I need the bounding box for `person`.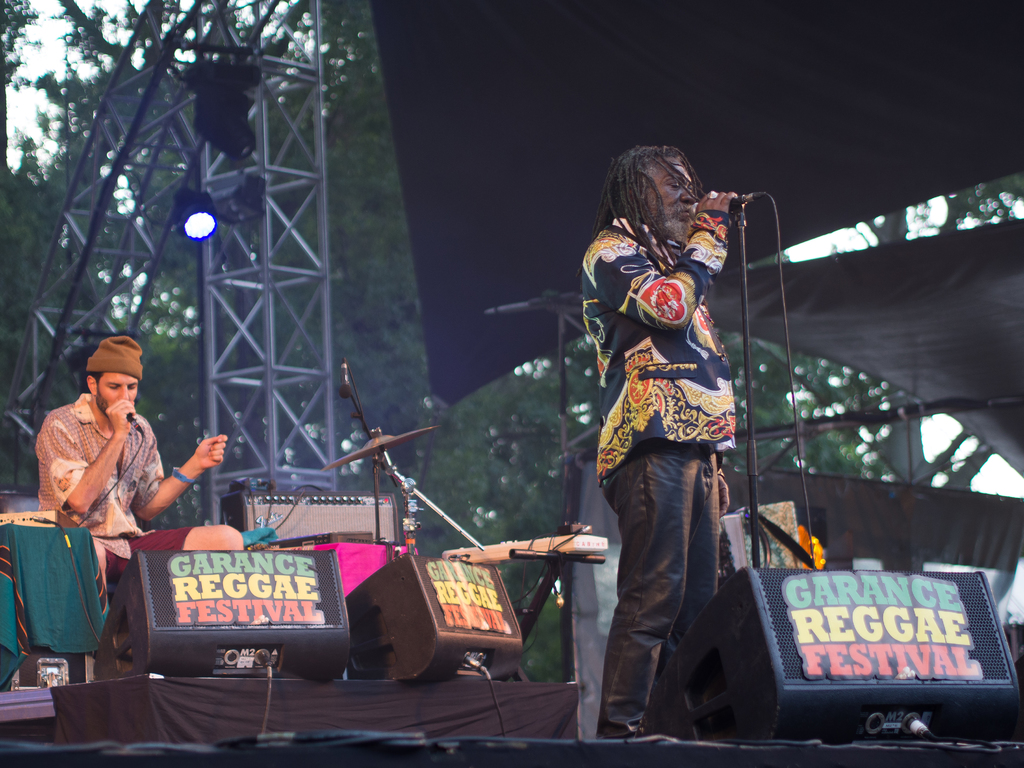
Here it is: <bbox>584, 114, 759, 728</bbox>.
